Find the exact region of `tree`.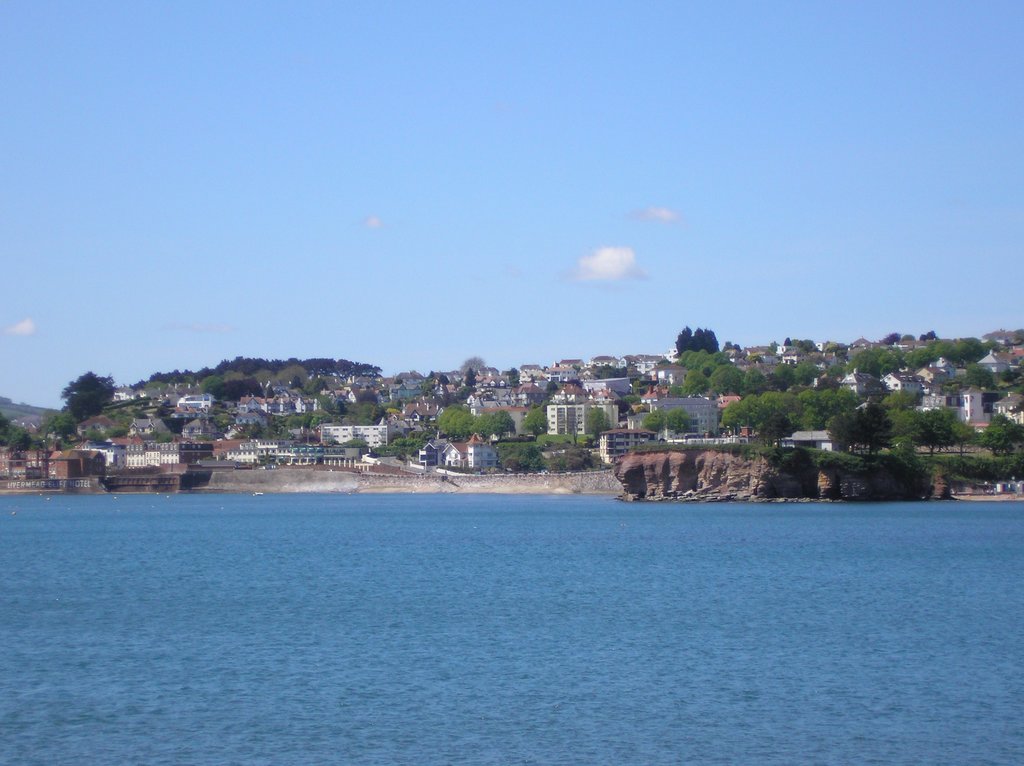
Exact region: (1002,368,1023,389).
